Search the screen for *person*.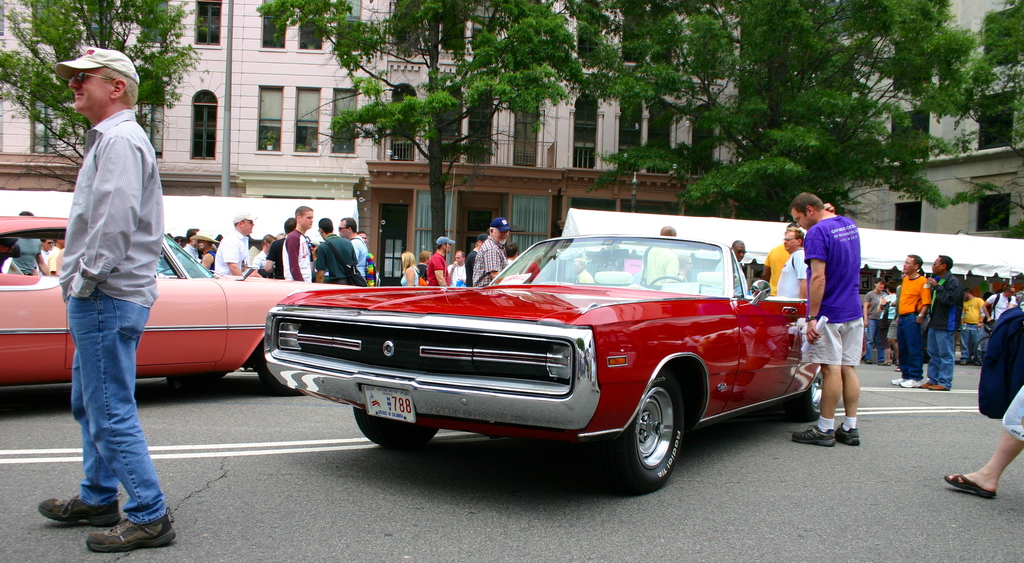
Found at 800, 185, 876, 453.
